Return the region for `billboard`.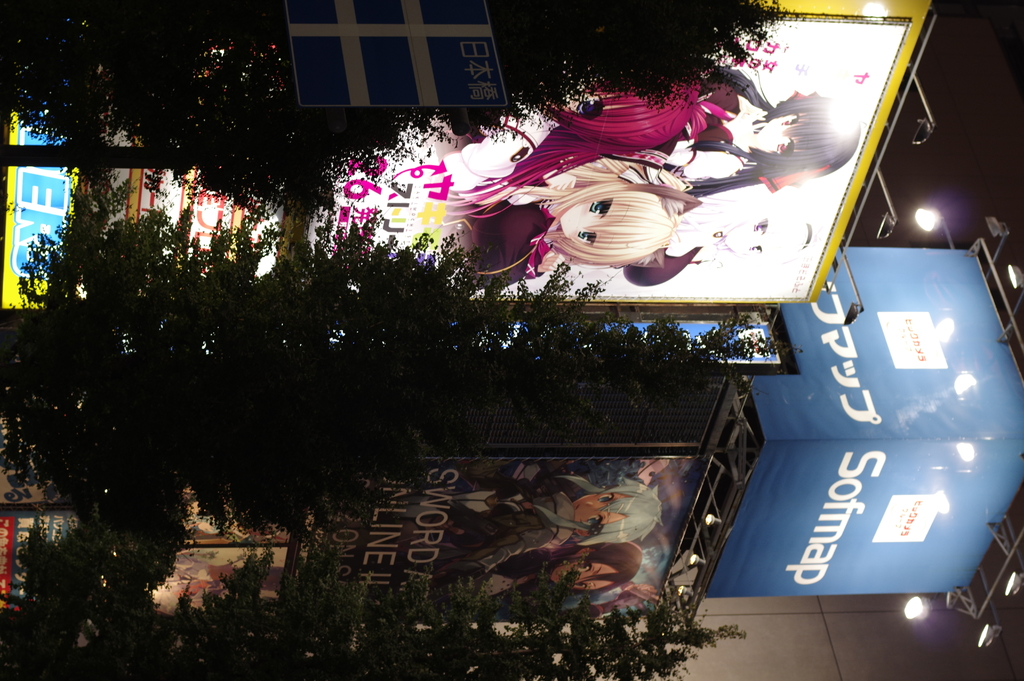
box(757, 247, 1023, 438).
